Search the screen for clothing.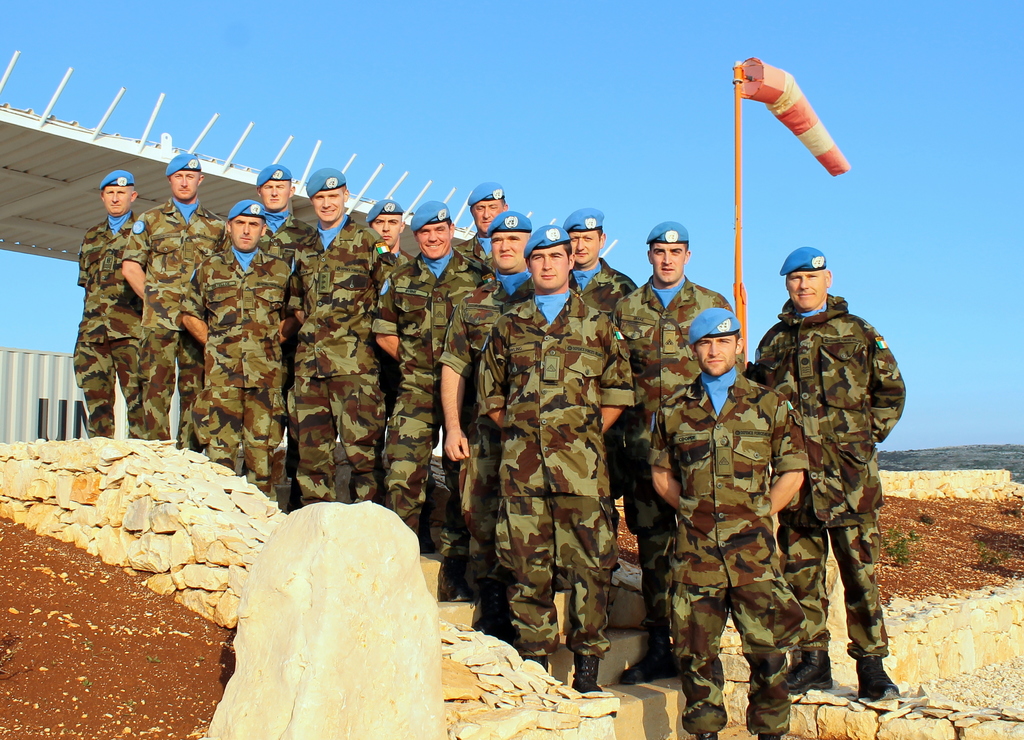
Found at [x1=724, y1=237, x2=911, y2=698].
